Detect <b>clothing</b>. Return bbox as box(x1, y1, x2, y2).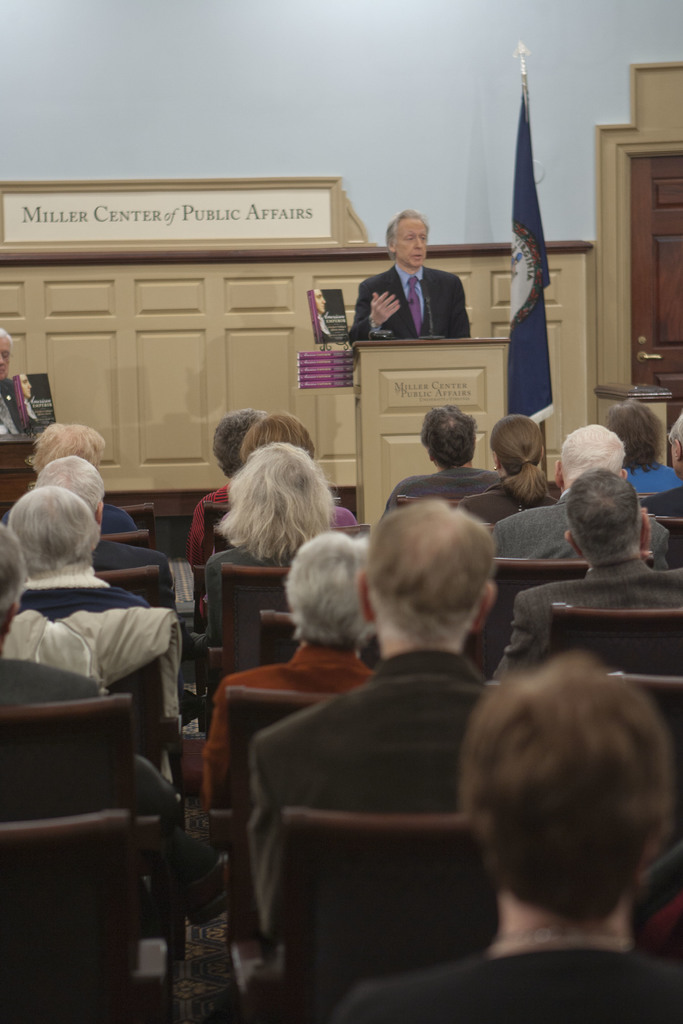
box(186, 477, 233, 572).
